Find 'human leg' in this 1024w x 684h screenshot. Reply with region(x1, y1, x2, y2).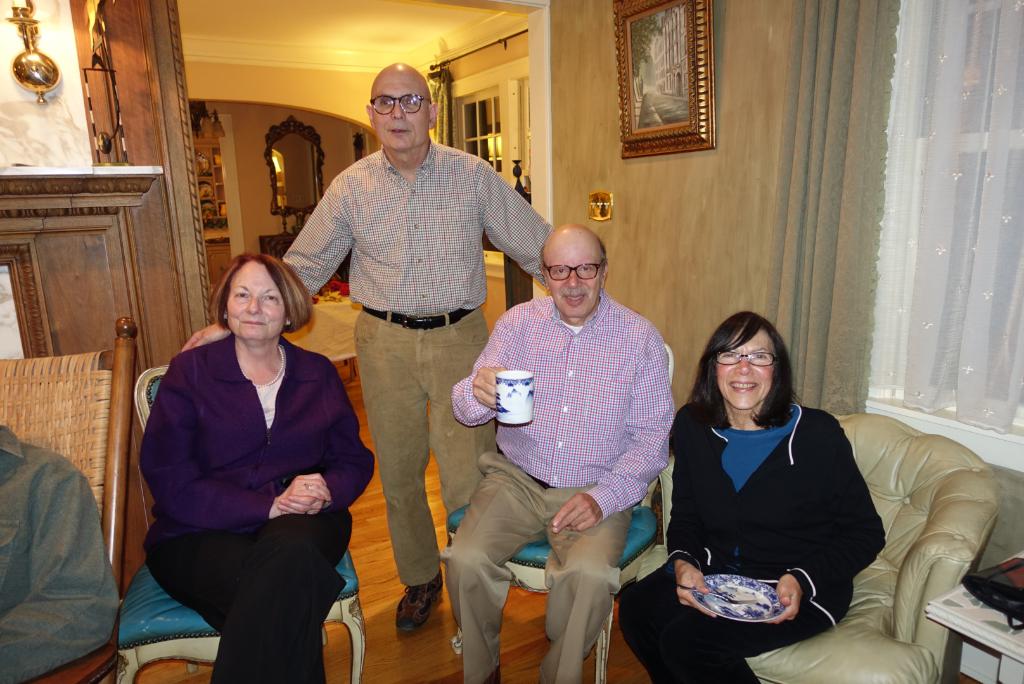
region(616, 542, 720, 683).
